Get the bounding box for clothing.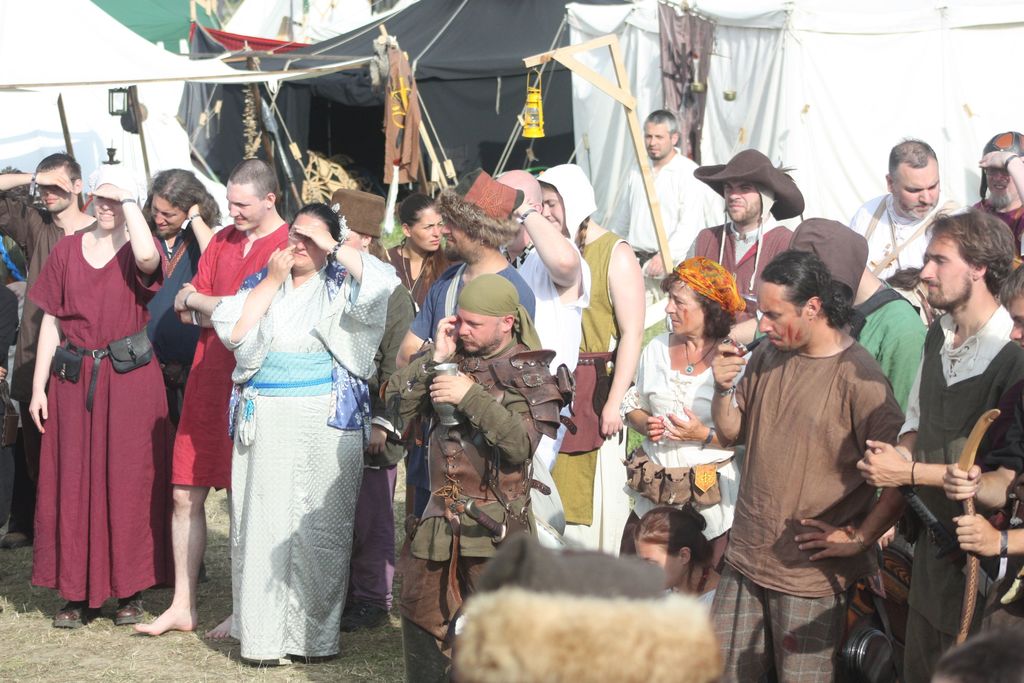
<region>28, 165, 163, 600</region>.
